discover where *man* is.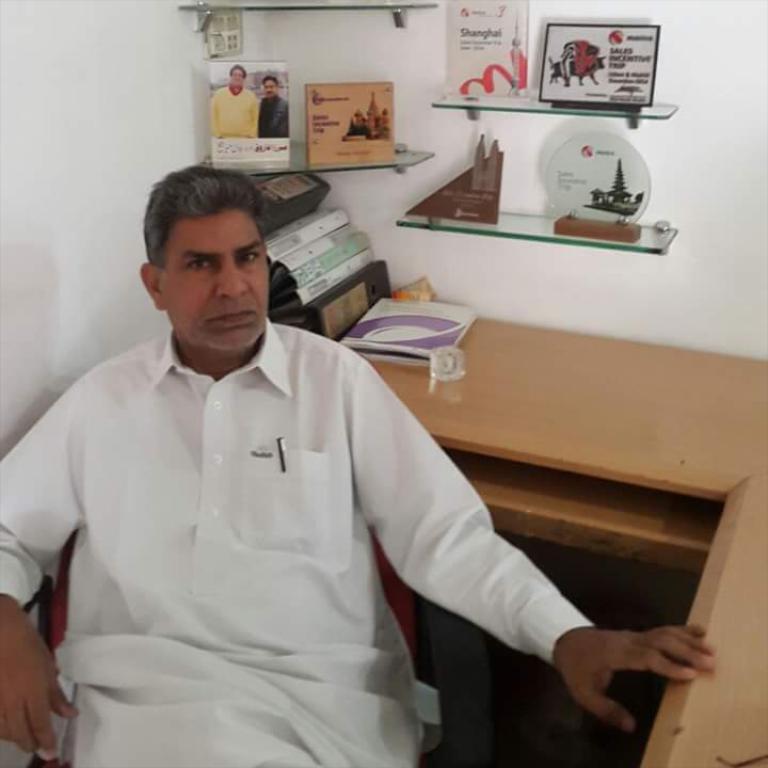
Discovered at [x1=53, y1=158, x2=607, y2=732].
